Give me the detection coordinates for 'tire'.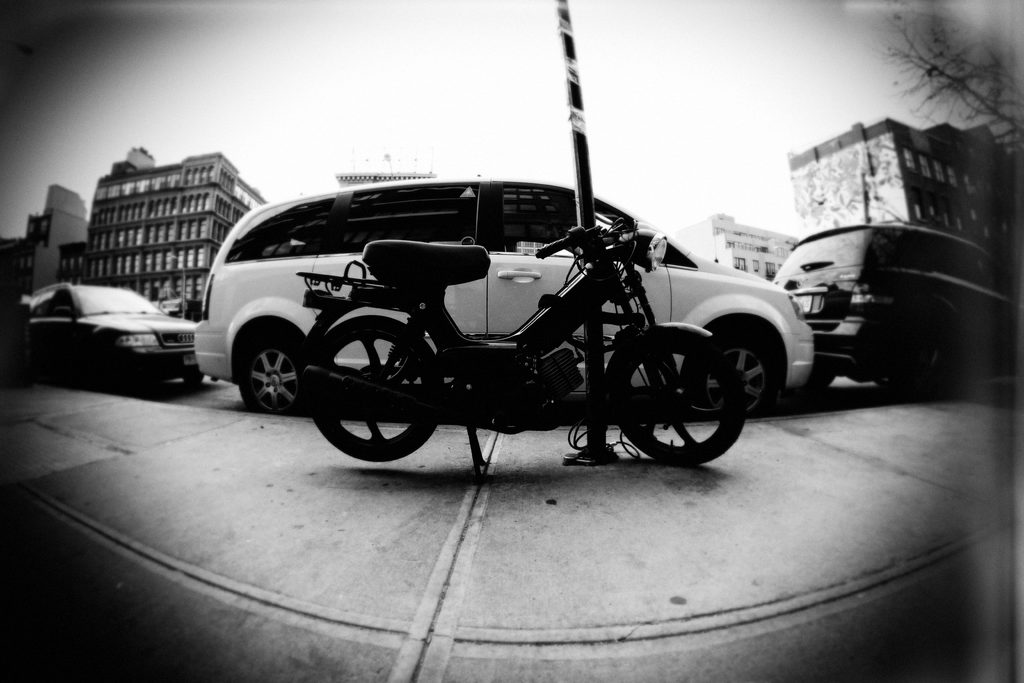
left=305, top=317, right=440, bottom=461.
